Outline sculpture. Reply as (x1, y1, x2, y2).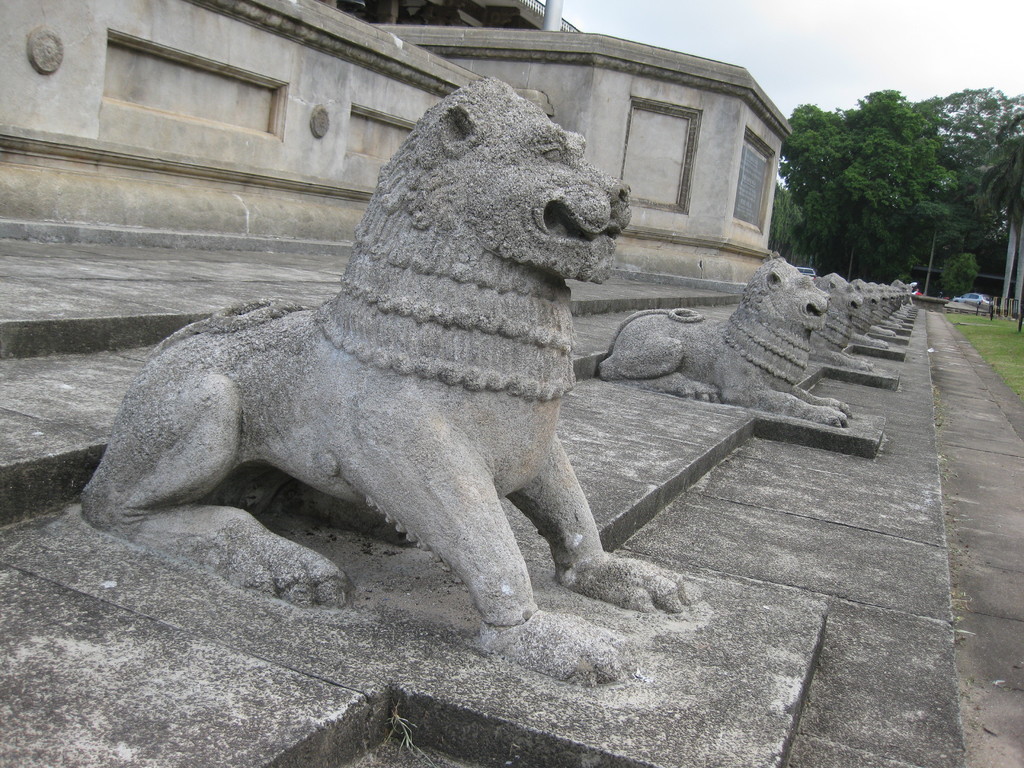
(67, 71, 719, 684).
